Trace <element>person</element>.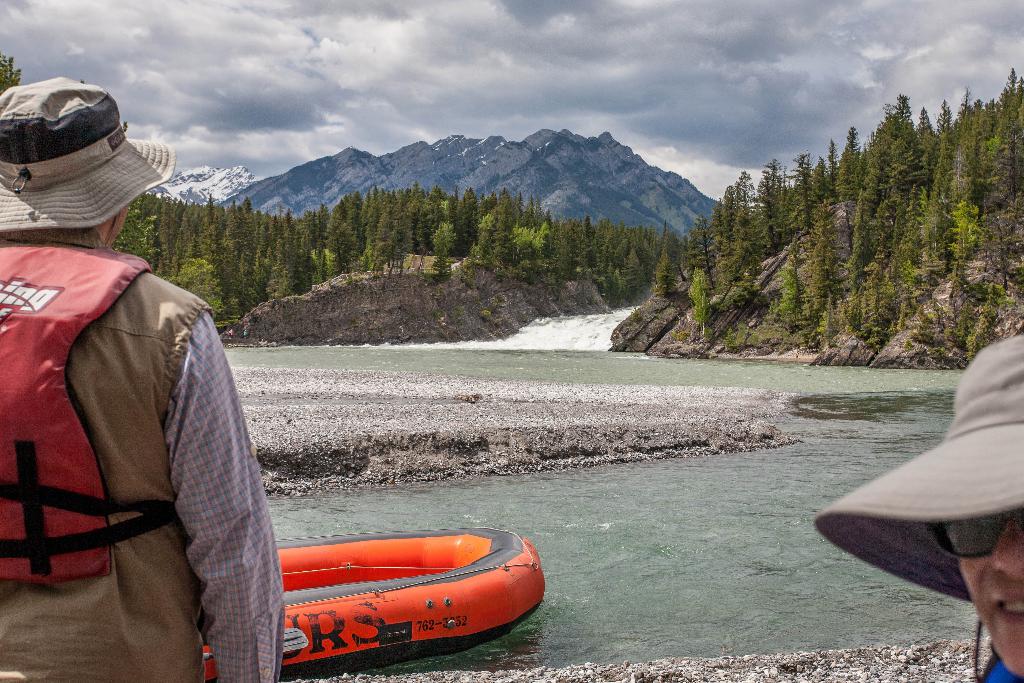
Traced to (x1=14, y1=106, x2=263, y2=668).
